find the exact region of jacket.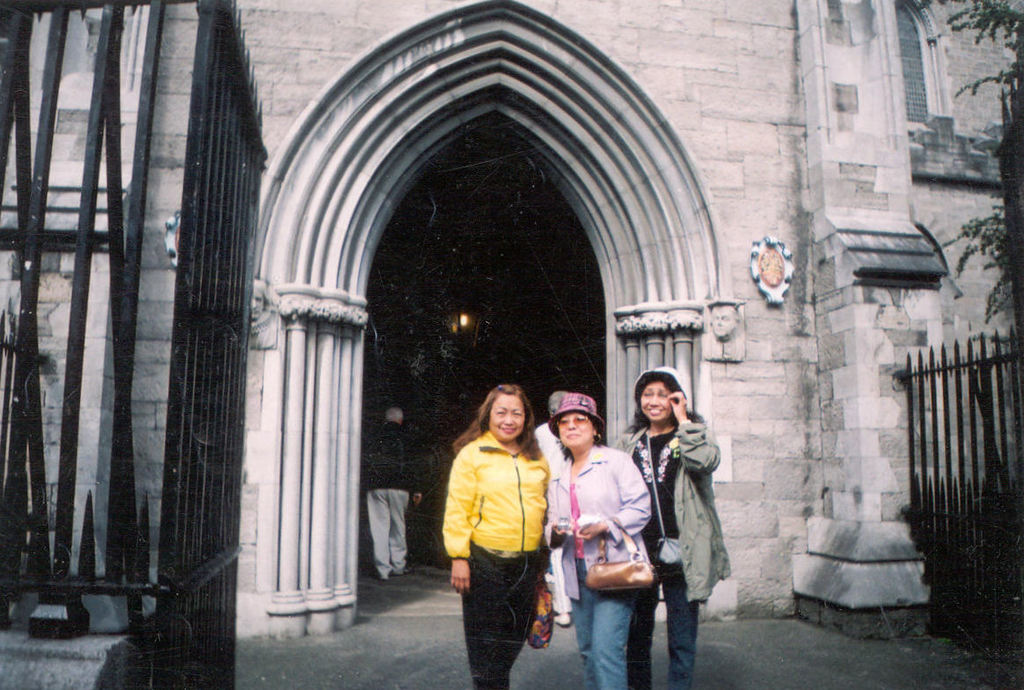
Exact region: box(550, 442, 654, 602).
